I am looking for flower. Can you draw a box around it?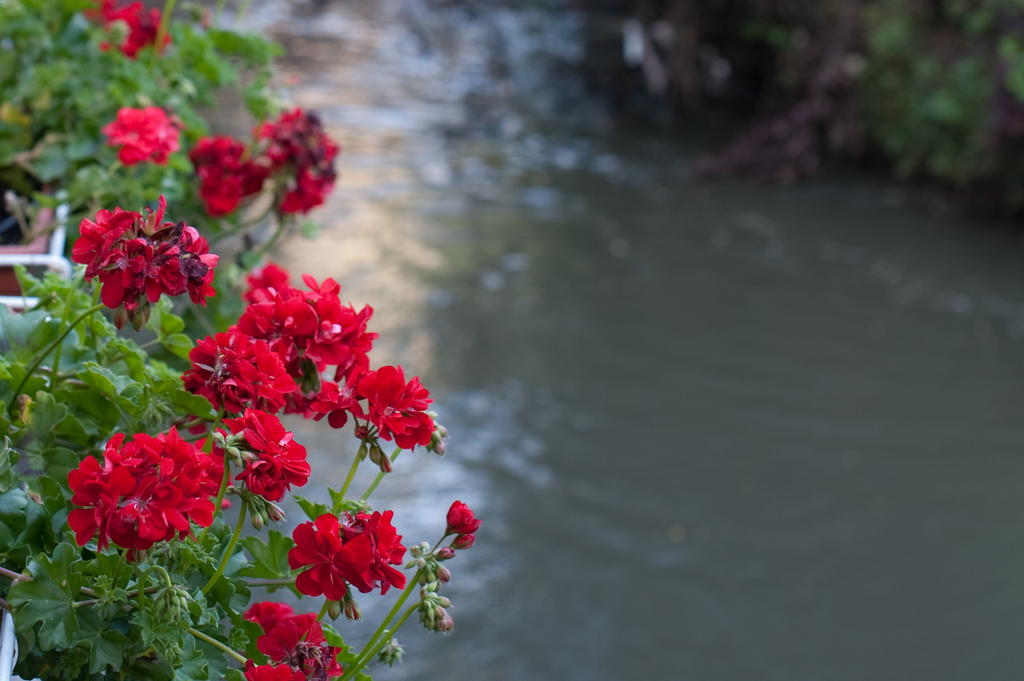
Sure, the bounding box is select_region(443, 494, 493, 538).
